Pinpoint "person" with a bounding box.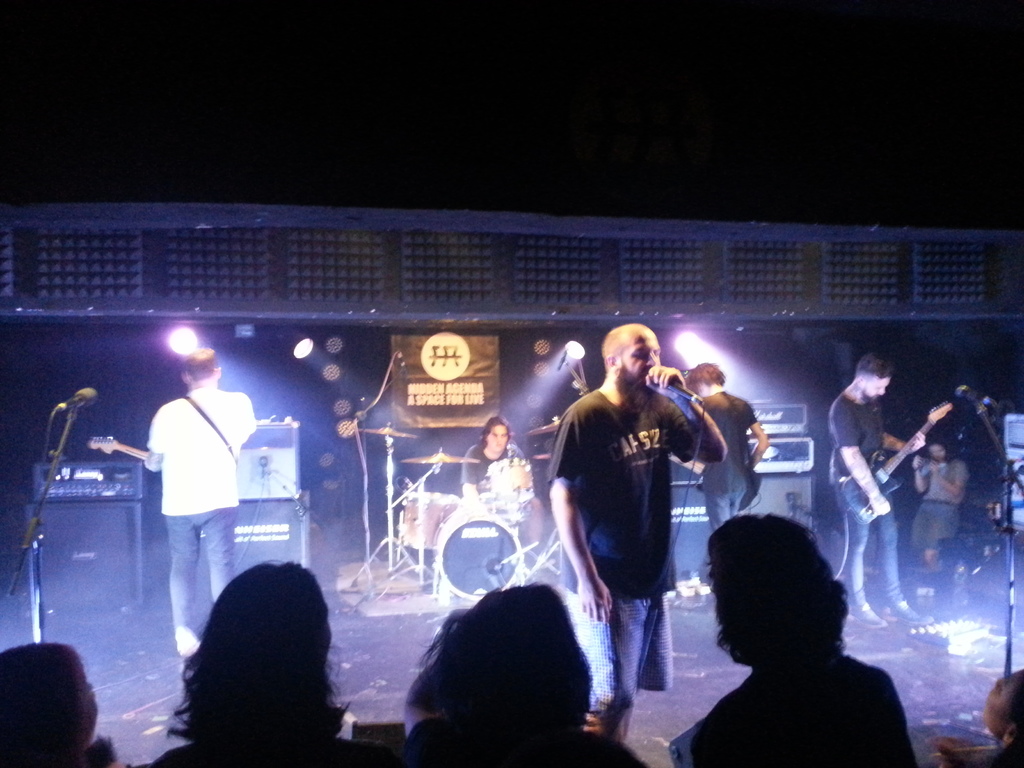
Rect(138, 335, 250, 643).
